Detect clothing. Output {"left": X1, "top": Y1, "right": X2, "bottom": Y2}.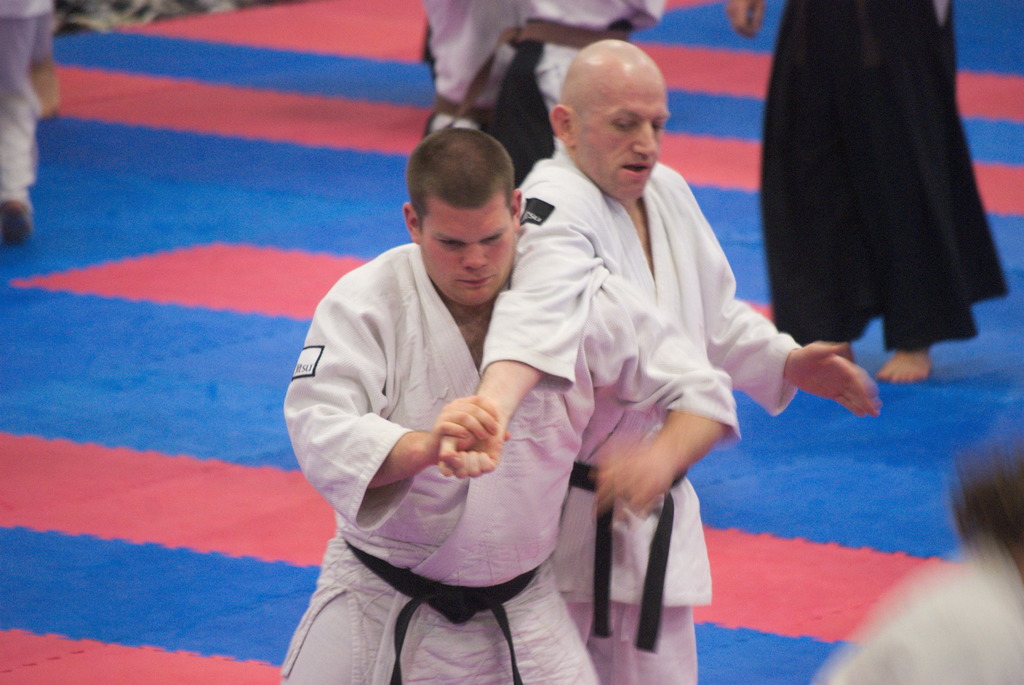
{"left": 282, "top": 245, "right": 746, "bottom": 684}.
